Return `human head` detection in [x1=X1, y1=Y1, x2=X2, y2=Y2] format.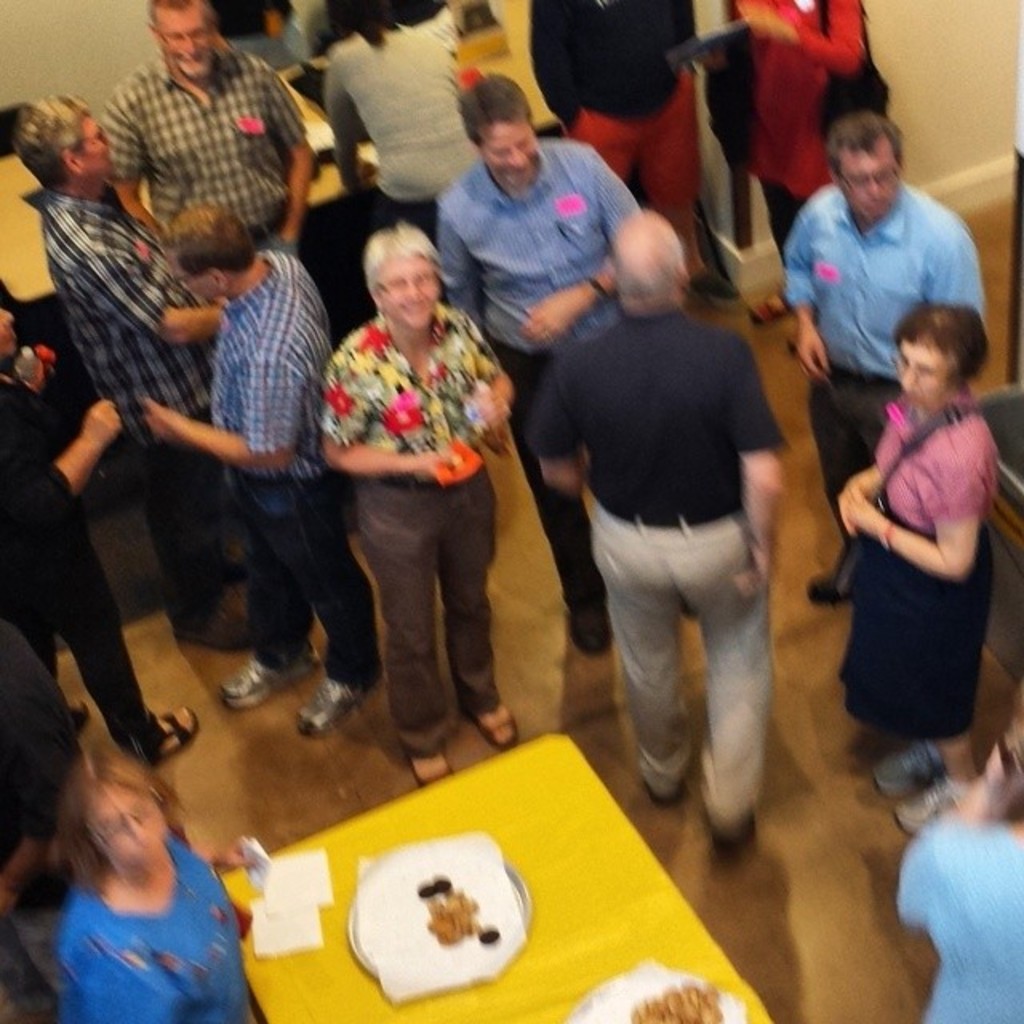
[x1=362, y1=224, x2=443, y2=336].
